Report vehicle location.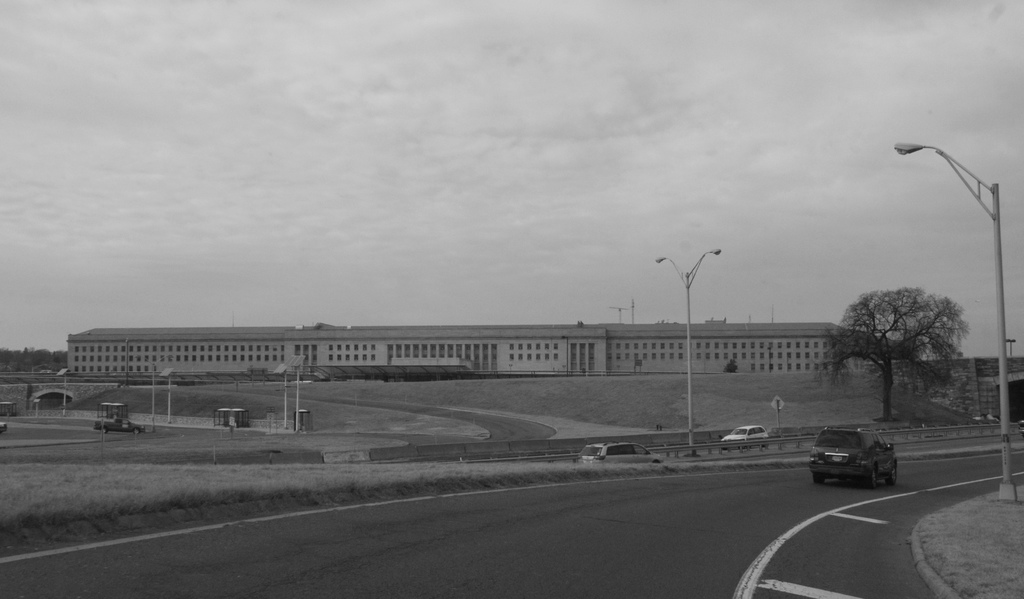
Report: {"left": 95, "top": 403, "right": 132, "bottom": 423}.
